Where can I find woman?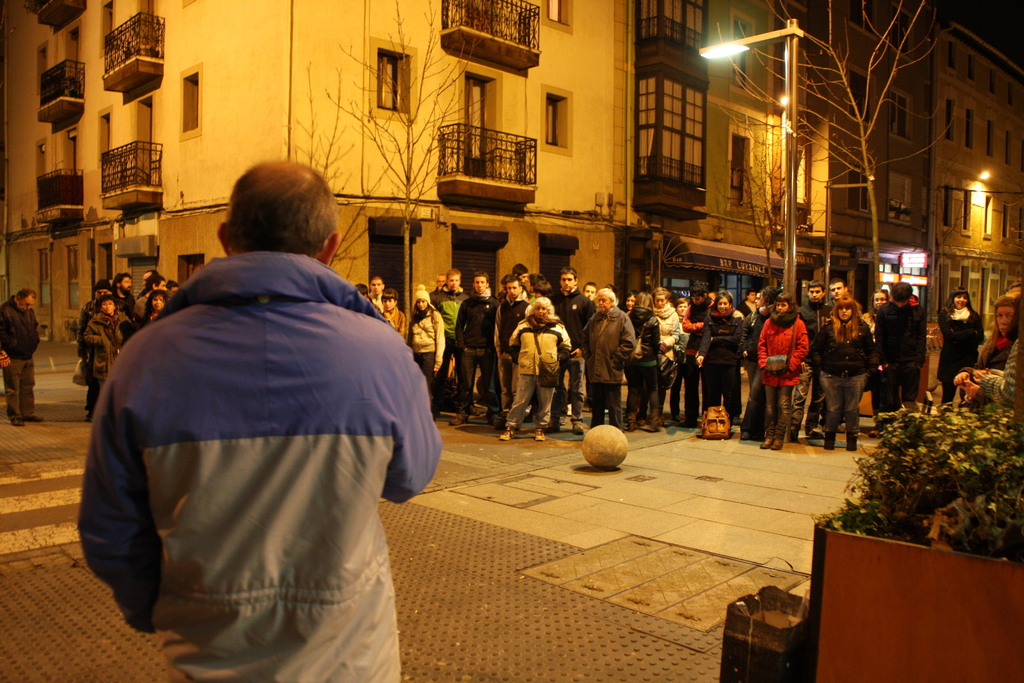
You can find it at 86:293:138:418.
